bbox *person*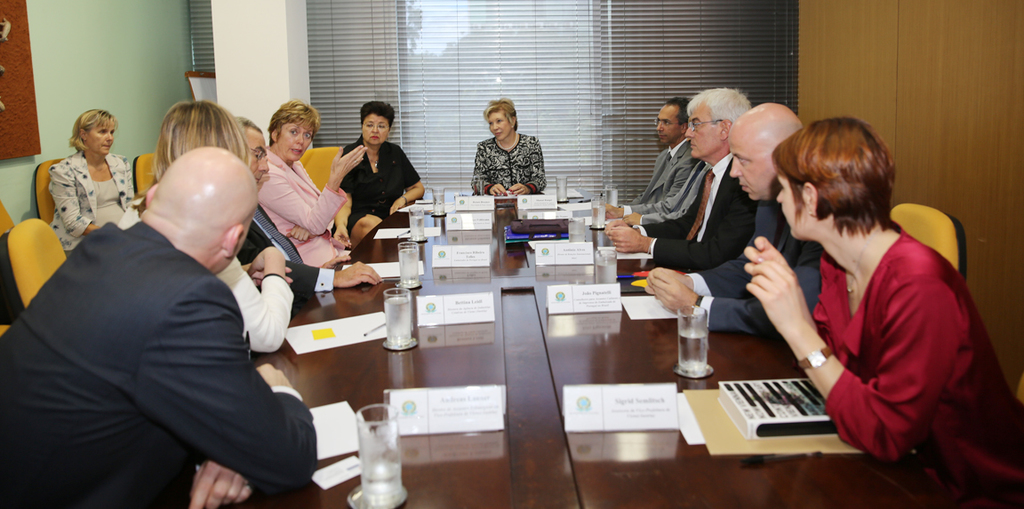
box=[593, 99, 706, 226]
